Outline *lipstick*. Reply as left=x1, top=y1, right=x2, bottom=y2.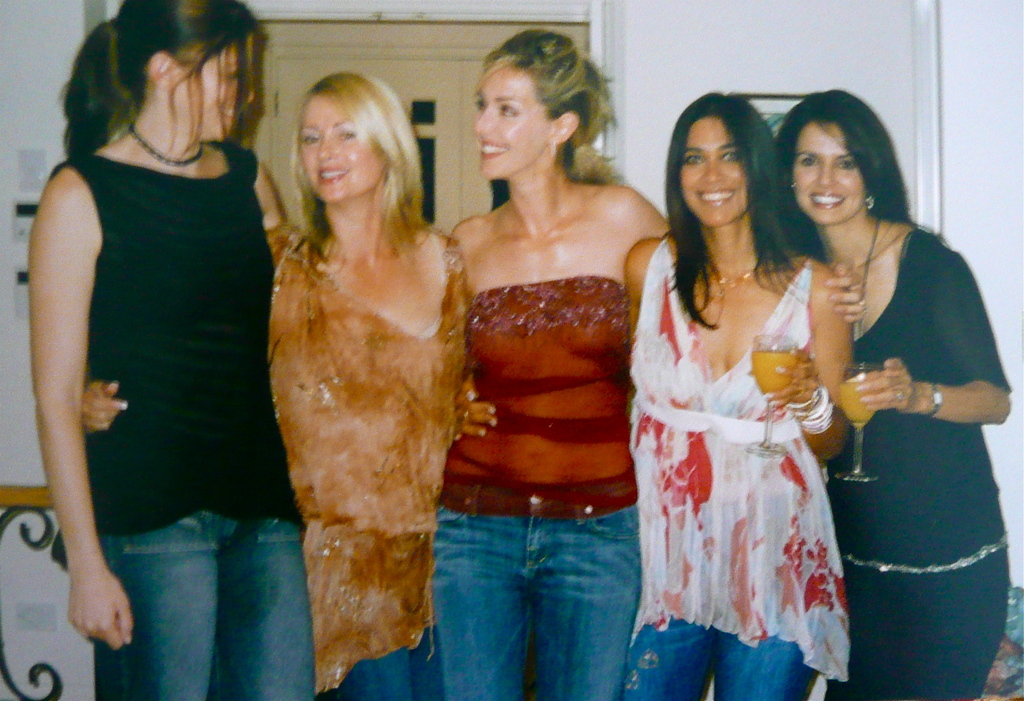
left=692, top=185, right=736, bottom=208.
